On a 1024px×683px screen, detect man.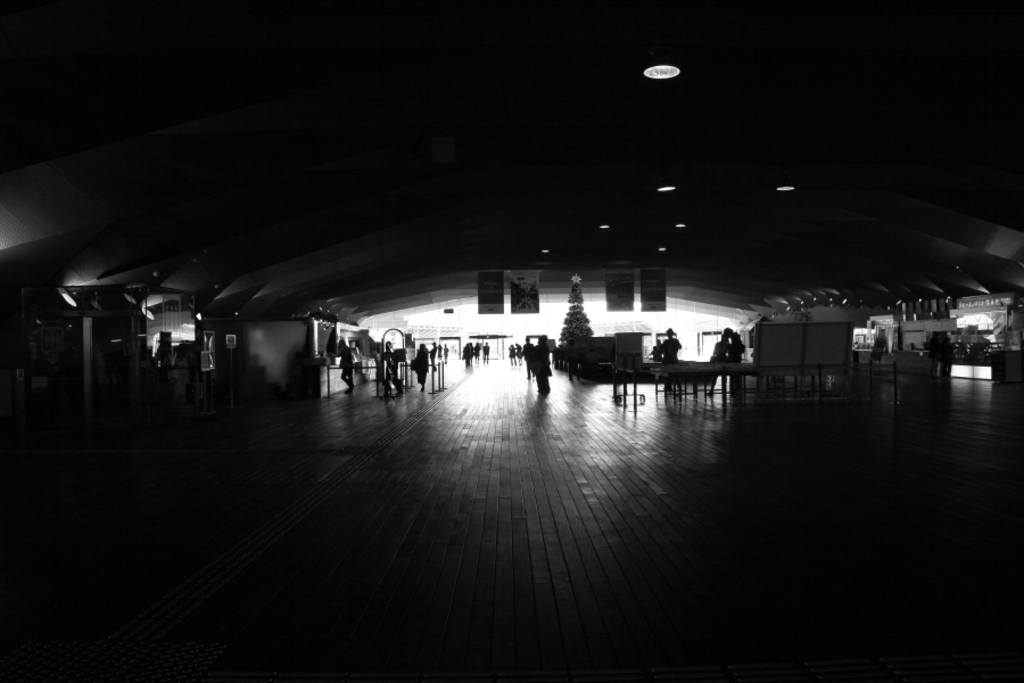
<box>520,336,535,381</box>.
